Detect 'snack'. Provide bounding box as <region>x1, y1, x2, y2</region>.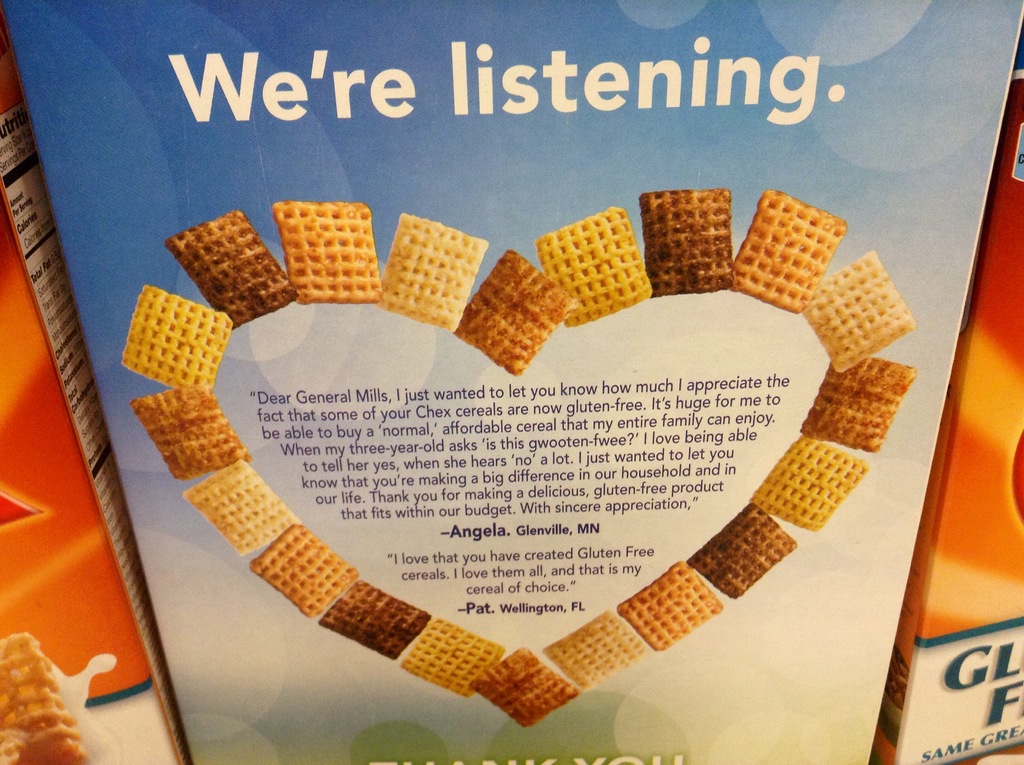
<region>131, 282, 228, 393</region>.
